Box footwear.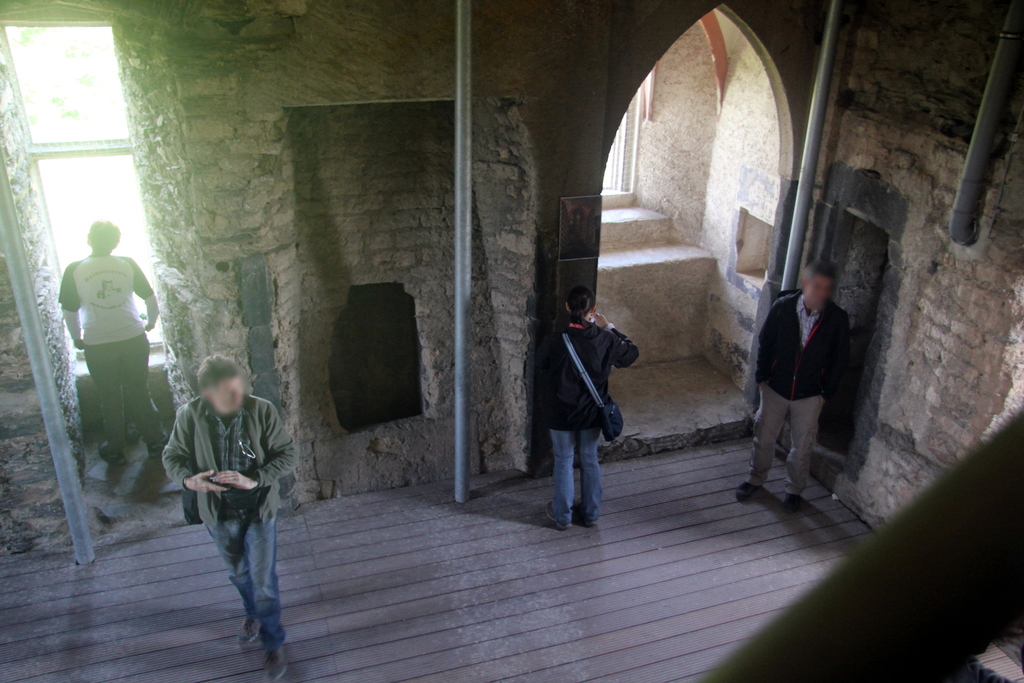
rect(105, 443, 124, 466).
